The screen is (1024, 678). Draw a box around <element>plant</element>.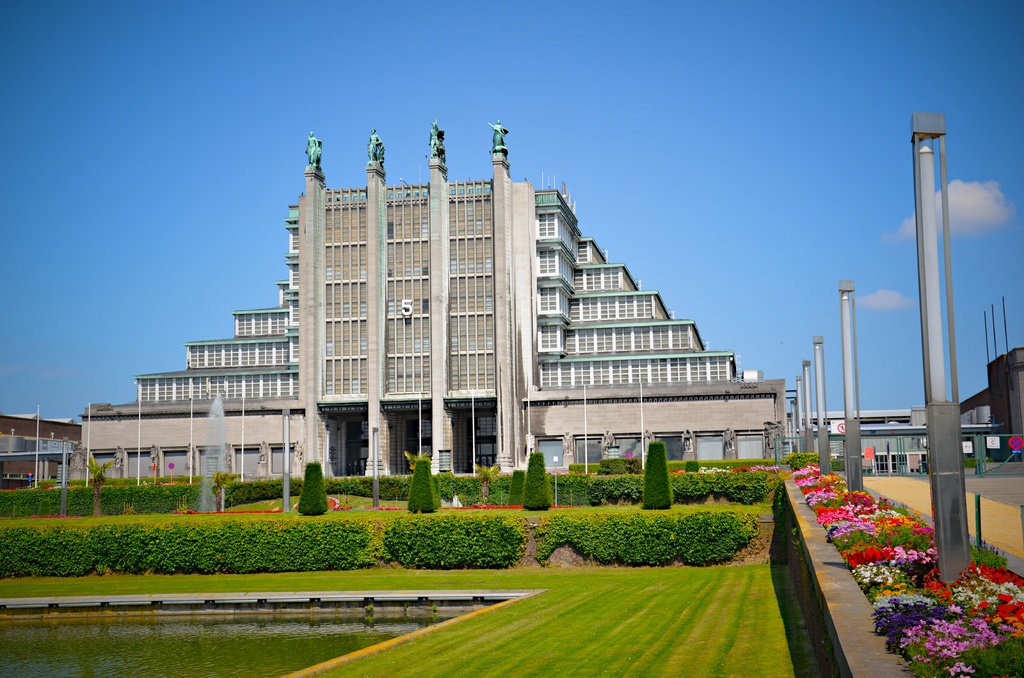
834 529 967 569.
